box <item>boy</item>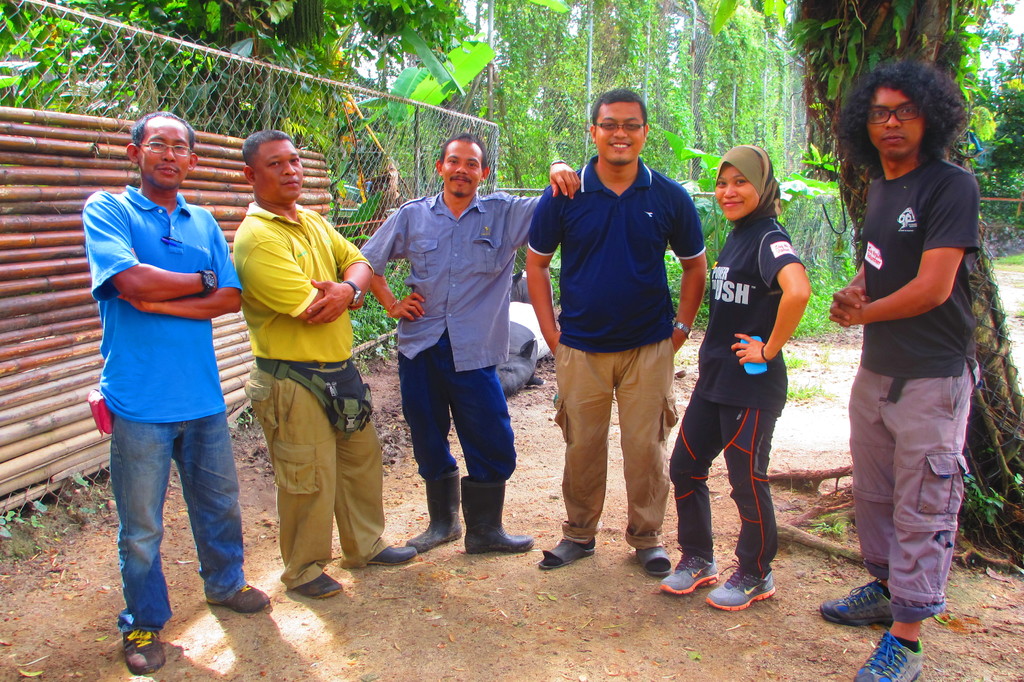
bbox(825, 61, 1004, 681)
